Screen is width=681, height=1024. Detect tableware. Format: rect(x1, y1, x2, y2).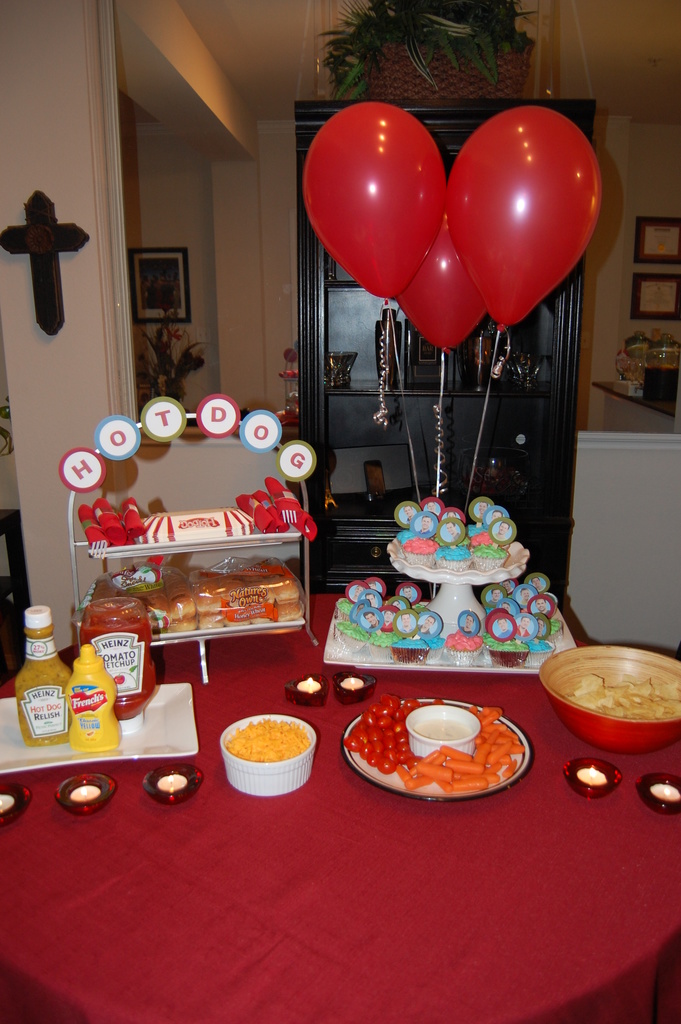
rect(350, 705, 529, 807).
